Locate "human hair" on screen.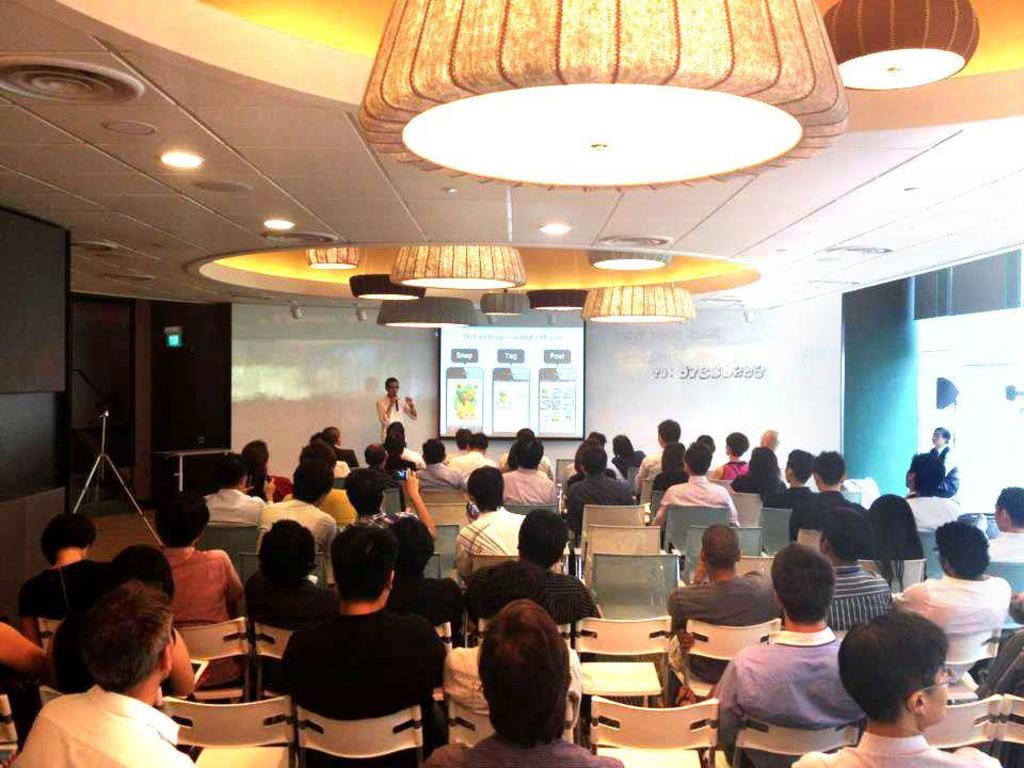
On screen at (left=257, top=516, right=319, bottom=586).
